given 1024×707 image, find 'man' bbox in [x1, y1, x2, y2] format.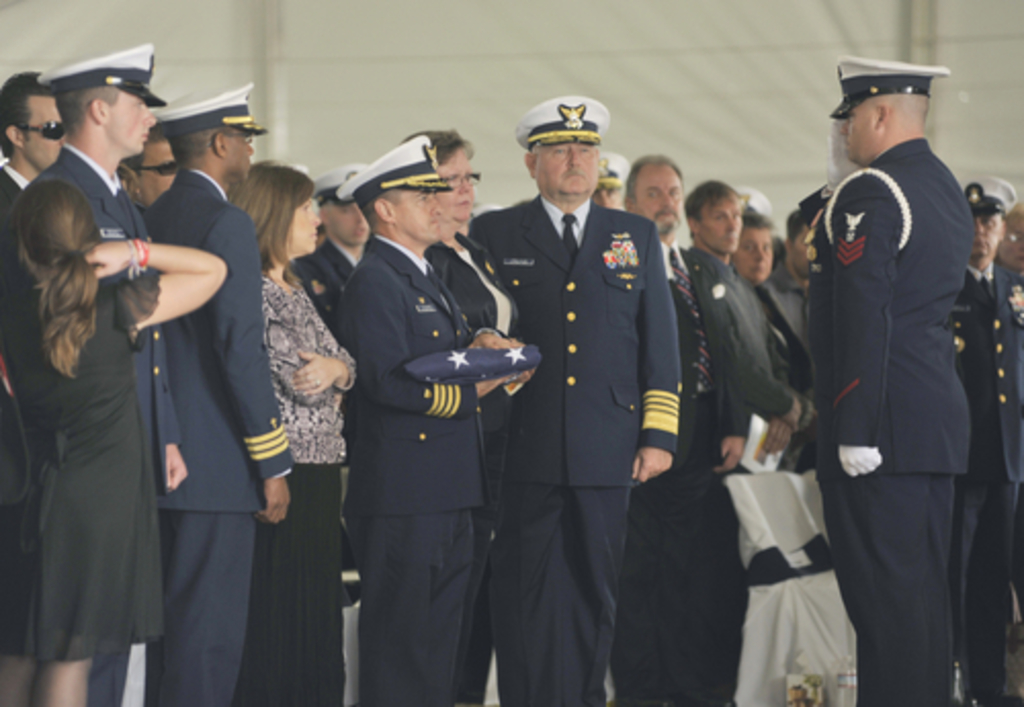
[299, 164, 403, 621].
